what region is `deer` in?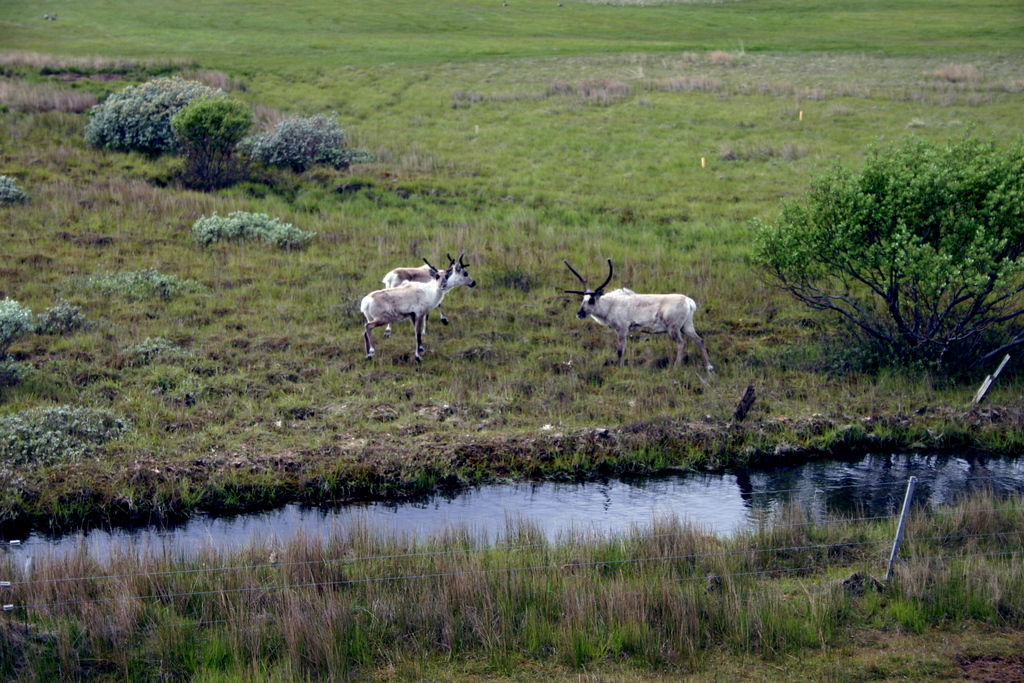
BBox(380, 260, 444, 286).
